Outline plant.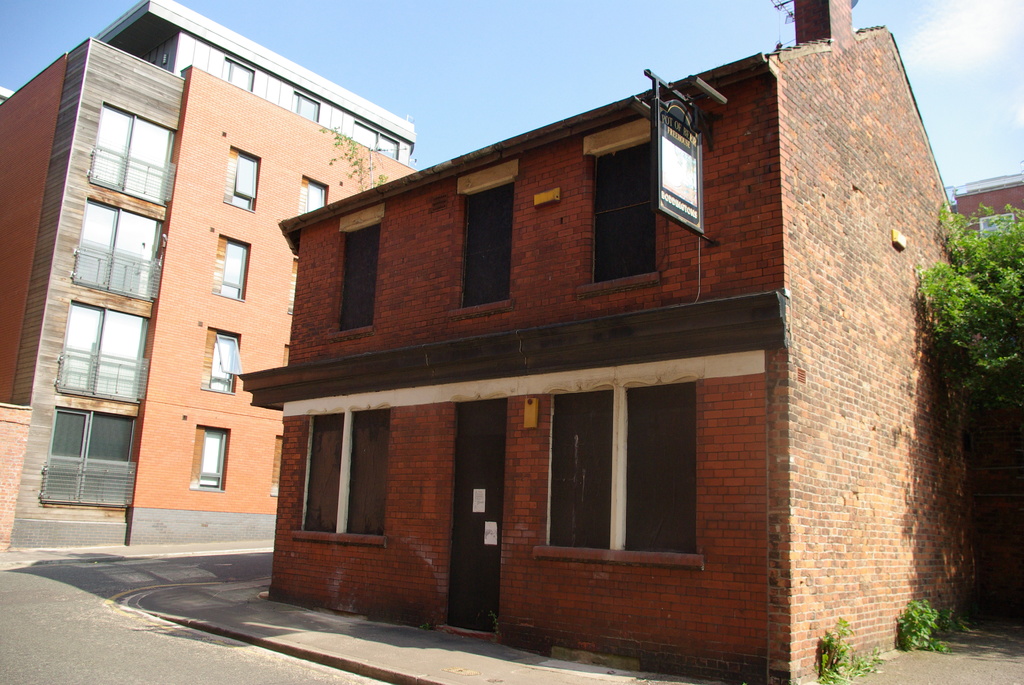
Outline: {"left": 816, "top": 611, "right": 884, "bottom": 684}.
